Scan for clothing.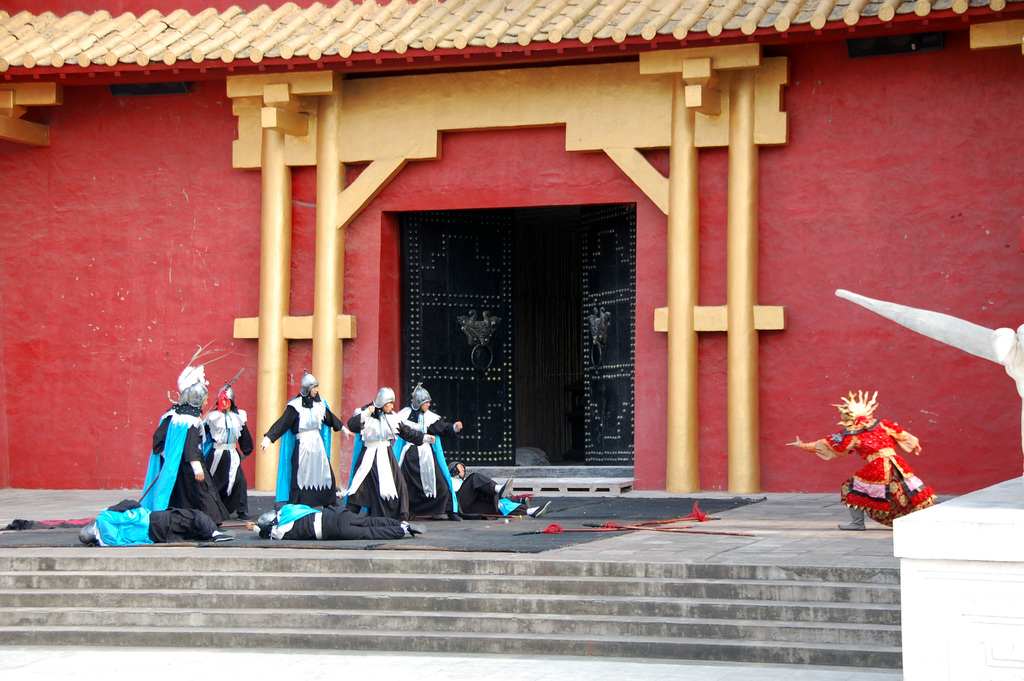
Scan result: box(450, 472, 527, 519).
